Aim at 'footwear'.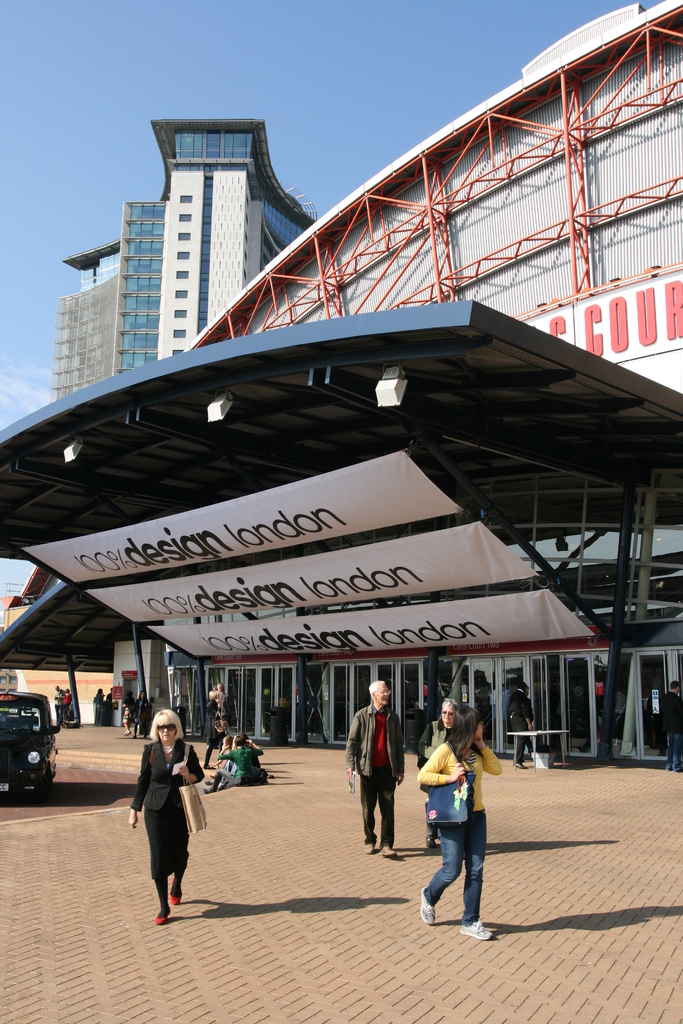
Aimed at box(665, 762, 672, 769).
